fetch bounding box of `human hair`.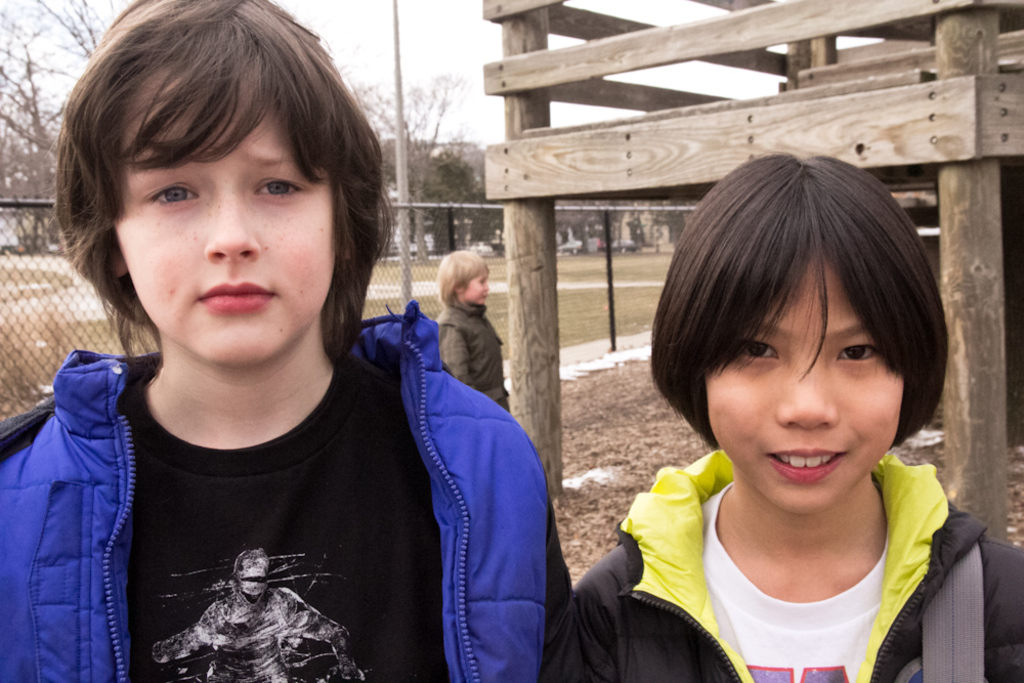
Bbox: crop(640, 134, 964, 481).
